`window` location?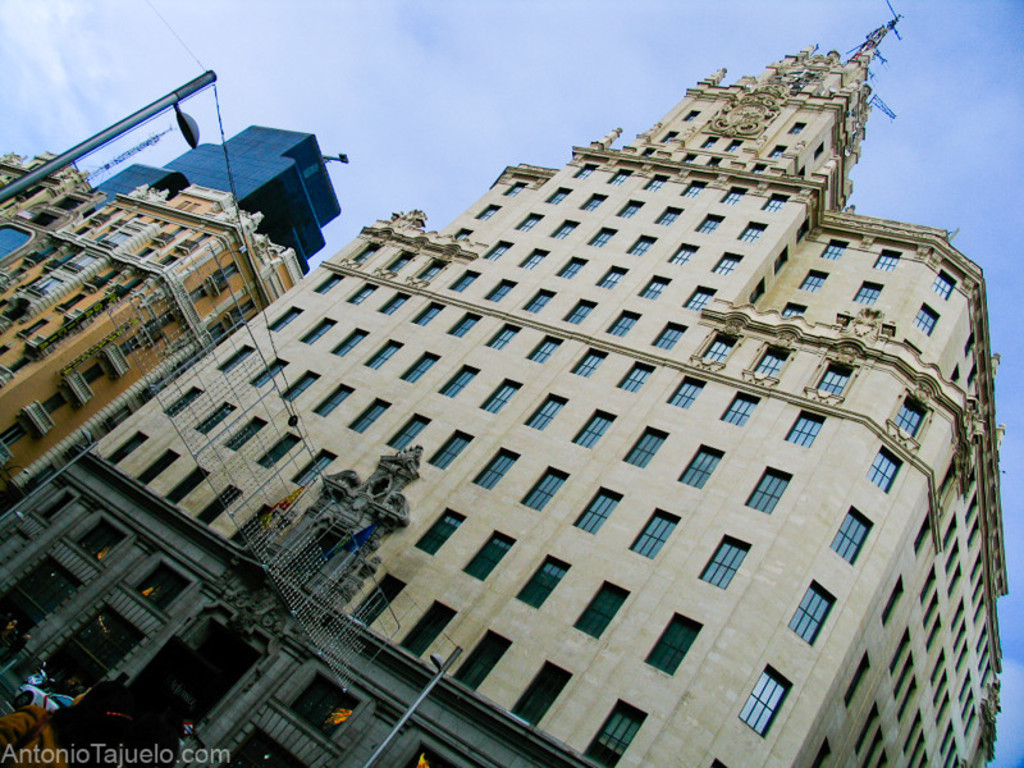
[x1=639, y1=604, x2=707, y2=678]
